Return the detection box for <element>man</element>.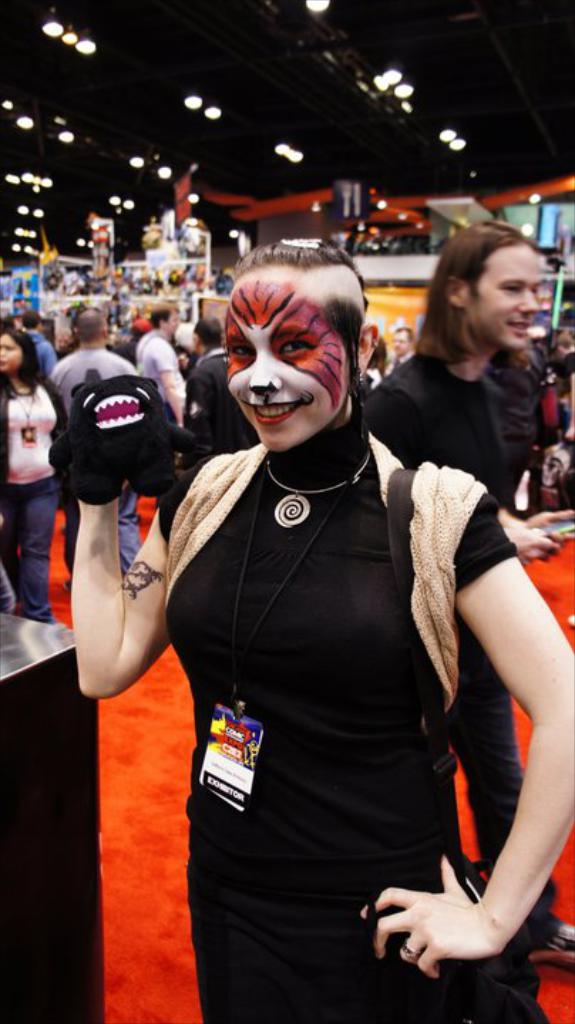
select_region(37, 300, 131, 589).
